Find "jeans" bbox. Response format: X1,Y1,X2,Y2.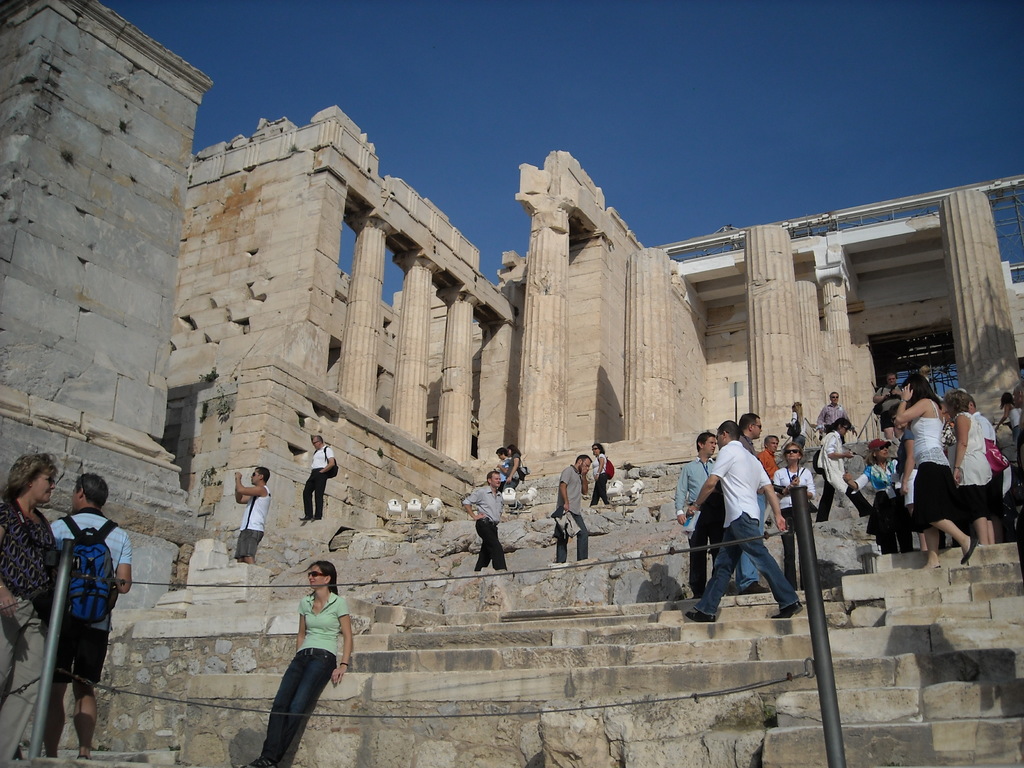
700,515,801,619.
